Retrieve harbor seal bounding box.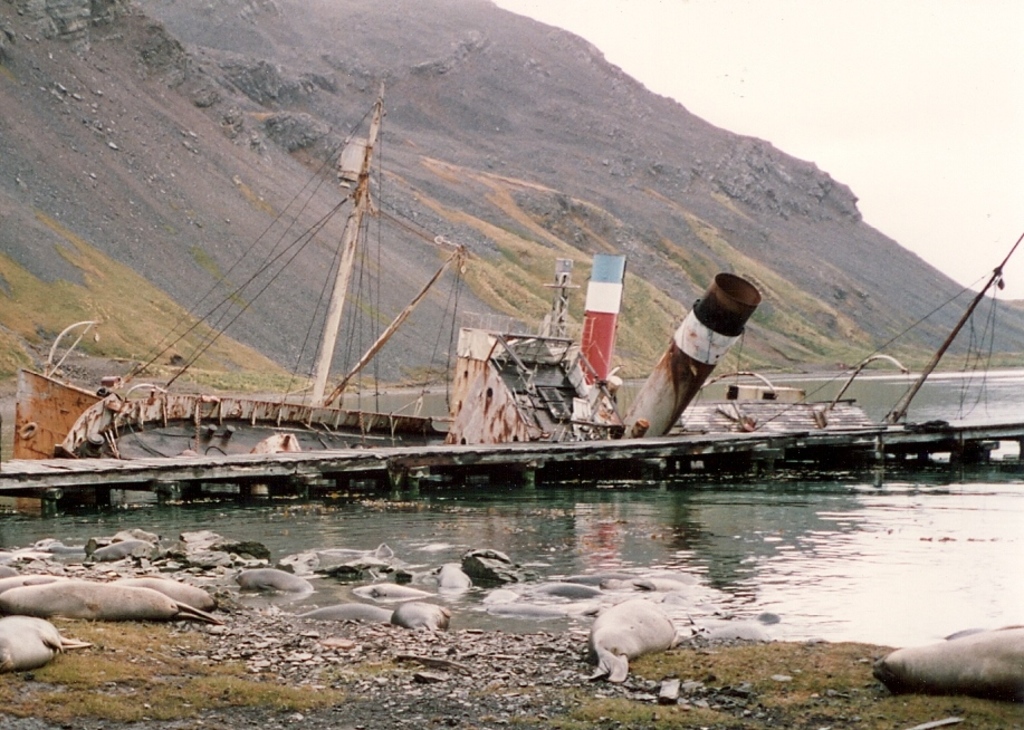
Bounding box: 304 598 385 622.
